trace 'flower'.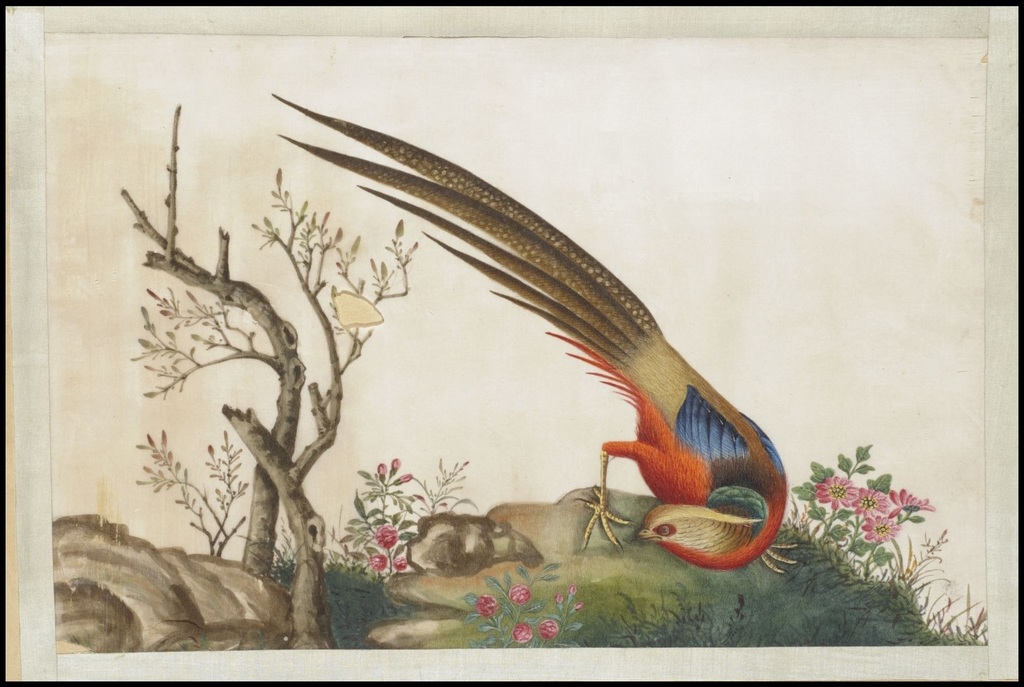
Traced to box=[860, 512, 899, 546].
